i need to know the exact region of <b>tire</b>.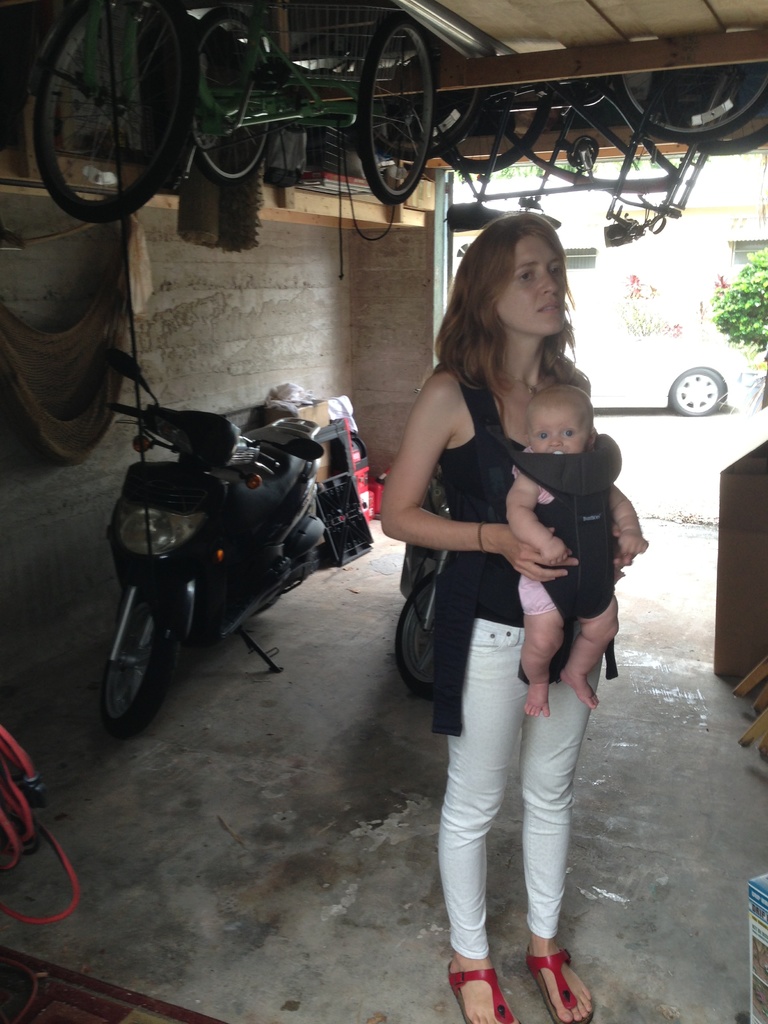
Region: x1=364, y1=89, x2=483, y2=154.
